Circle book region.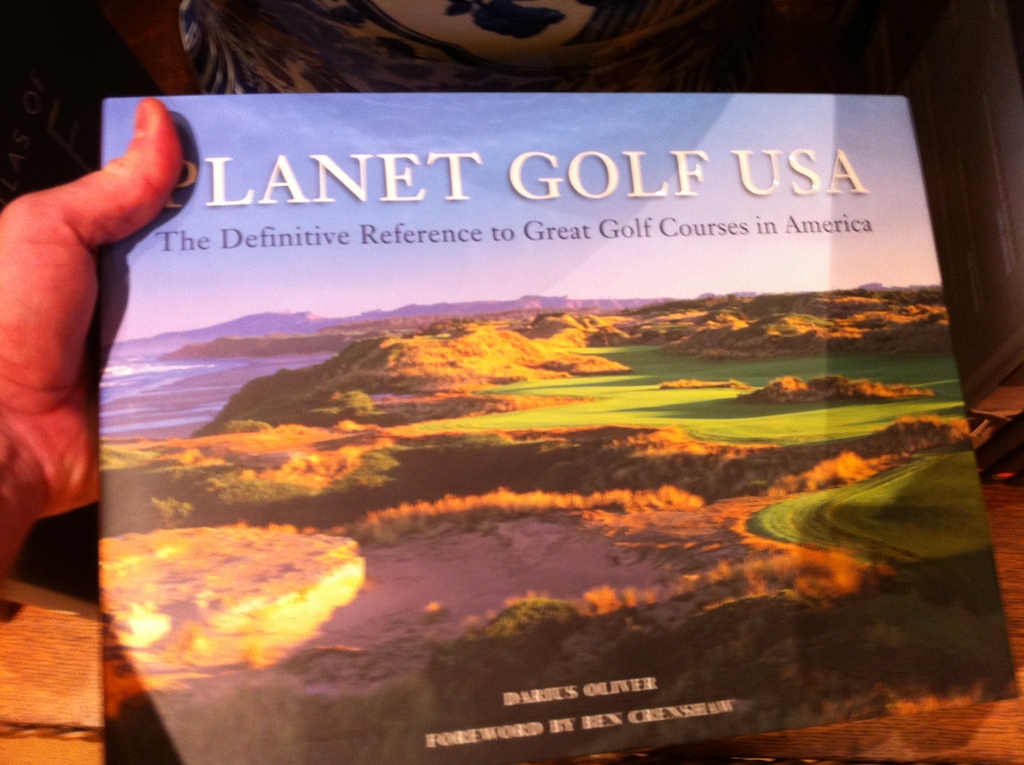
Region: 102/95/1023/764.
